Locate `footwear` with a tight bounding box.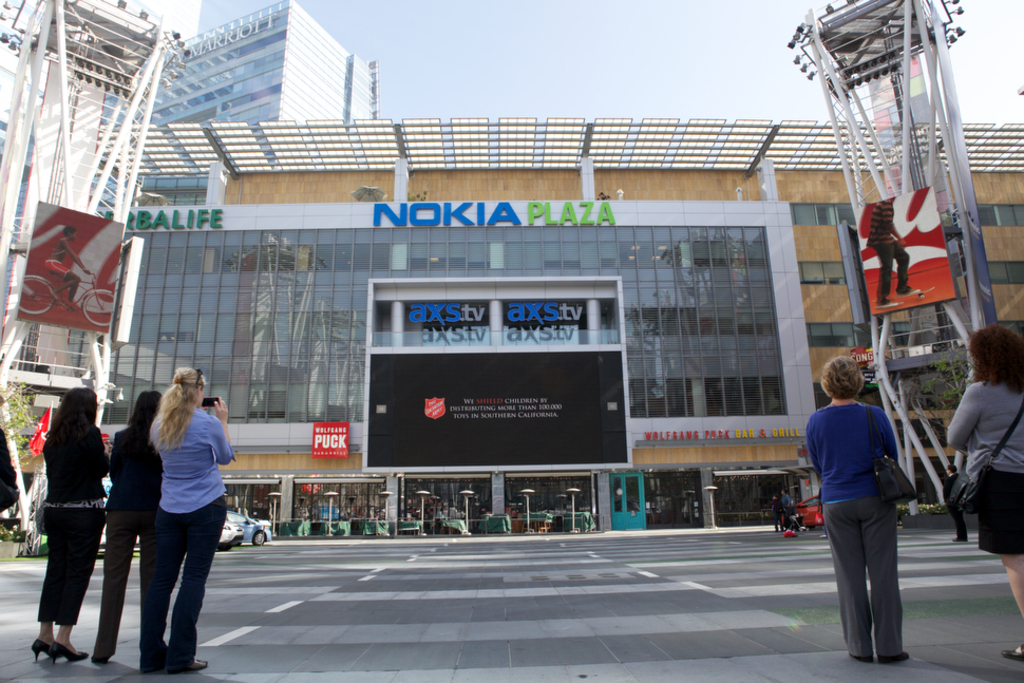
(left=132, top=661, right=163, bottom=677).
